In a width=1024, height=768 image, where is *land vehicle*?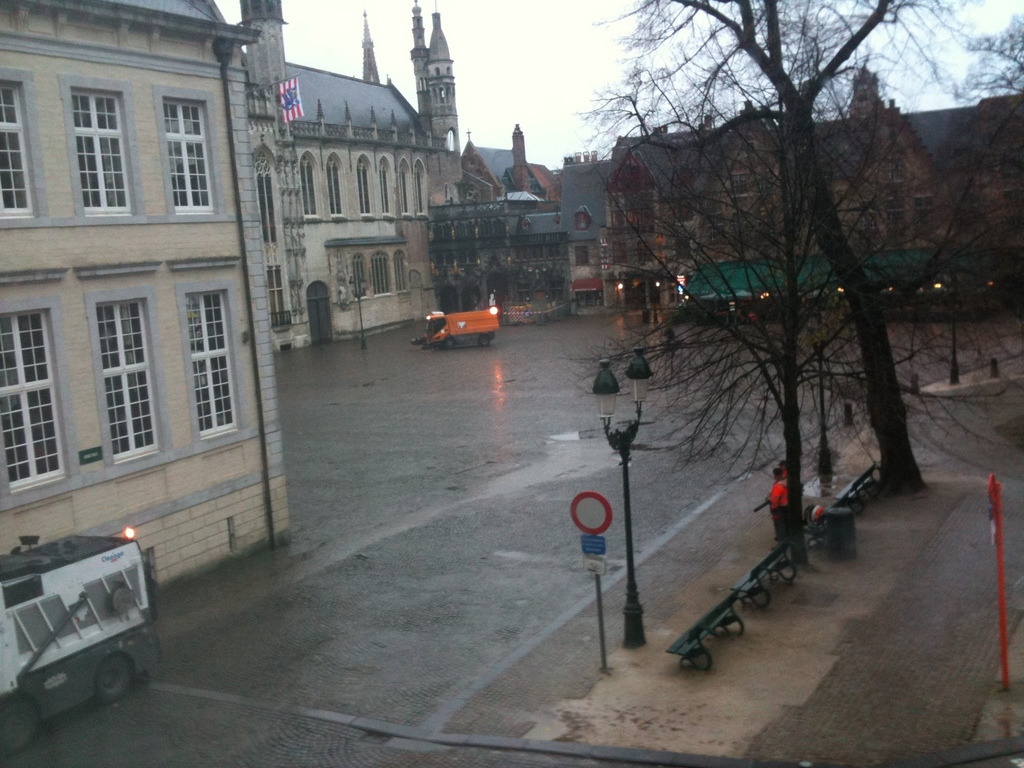
0 538 161 761.
